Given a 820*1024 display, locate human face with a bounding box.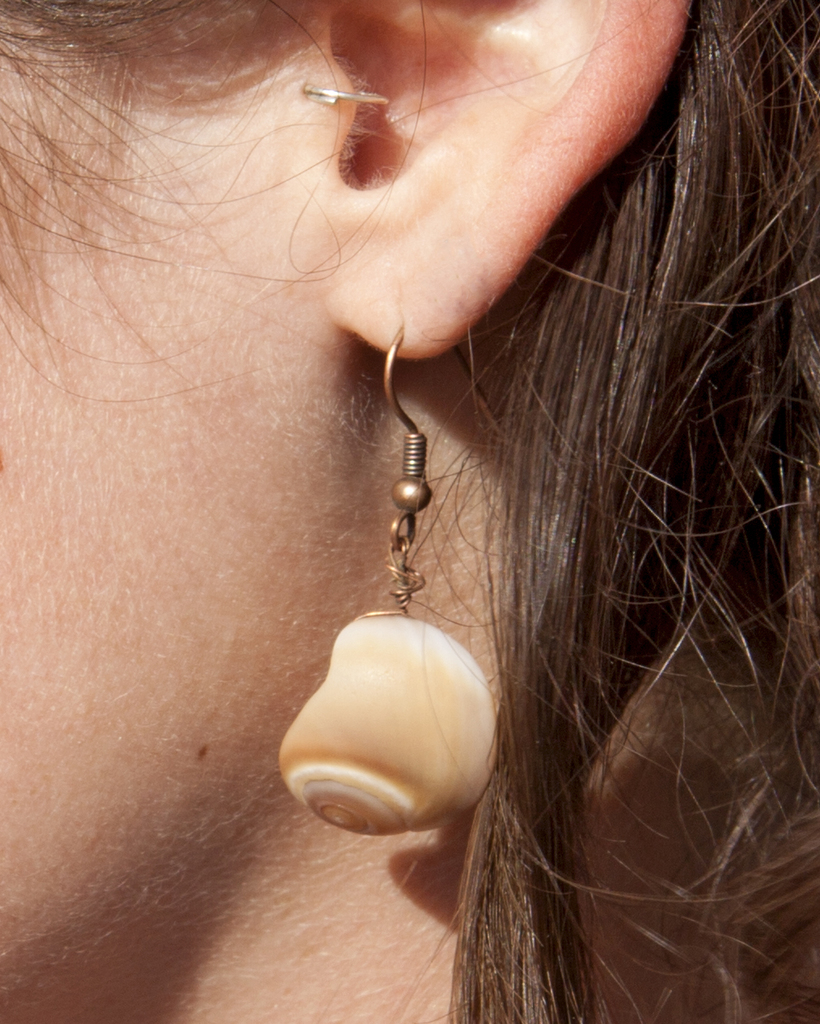
Located: (x1=0, y1=0, x2=330, y2=964).
